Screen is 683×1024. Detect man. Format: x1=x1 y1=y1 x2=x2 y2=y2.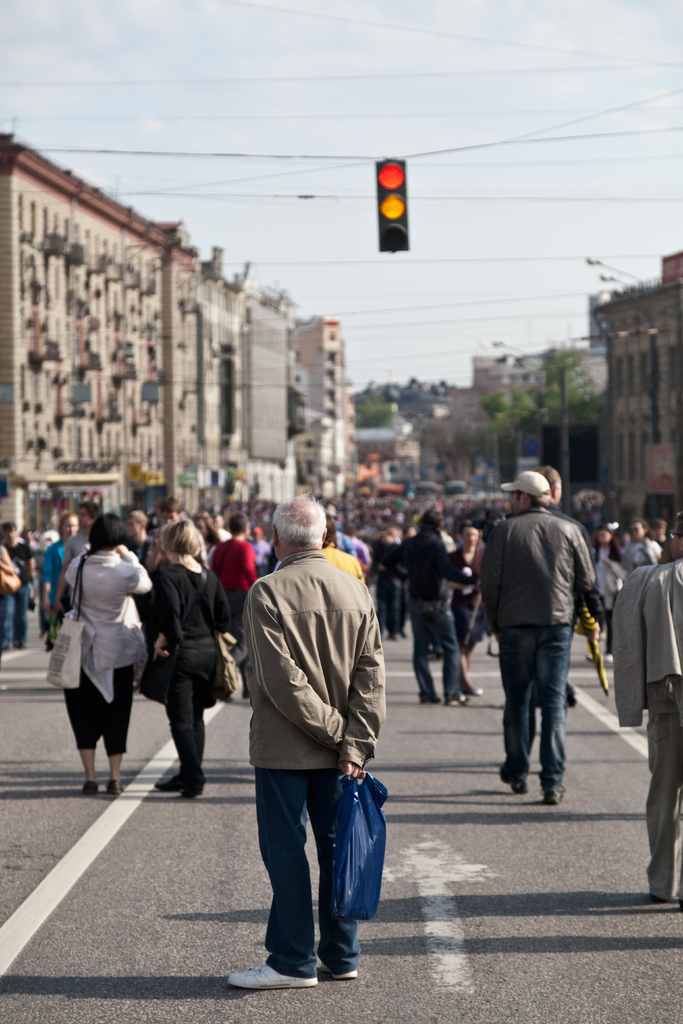
x1=227 y1=533 x2=400 y2=984.
